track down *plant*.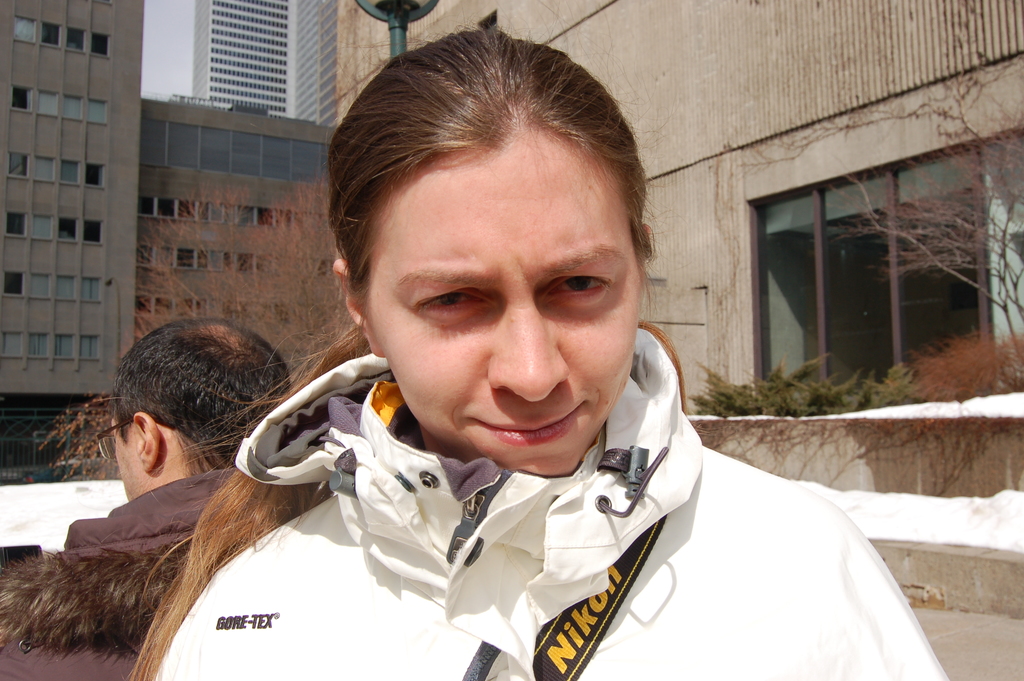
Tracked to crop(901, 324, 1023, 399).
